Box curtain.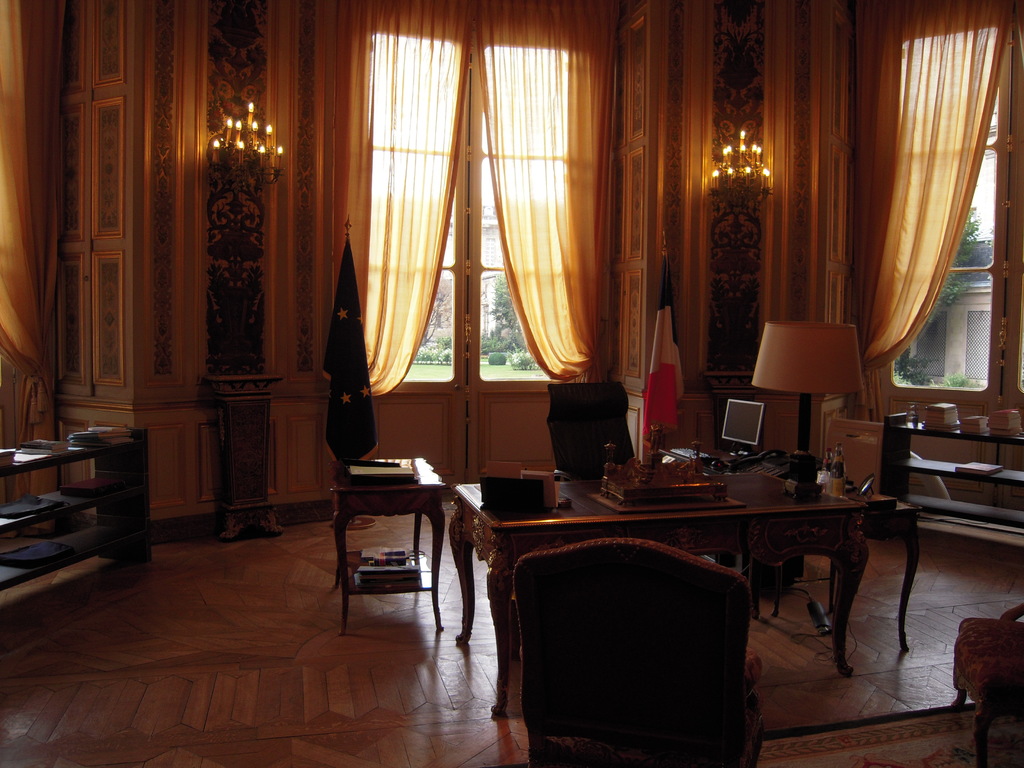
<region>852, 0, 1017, 430</region>.
